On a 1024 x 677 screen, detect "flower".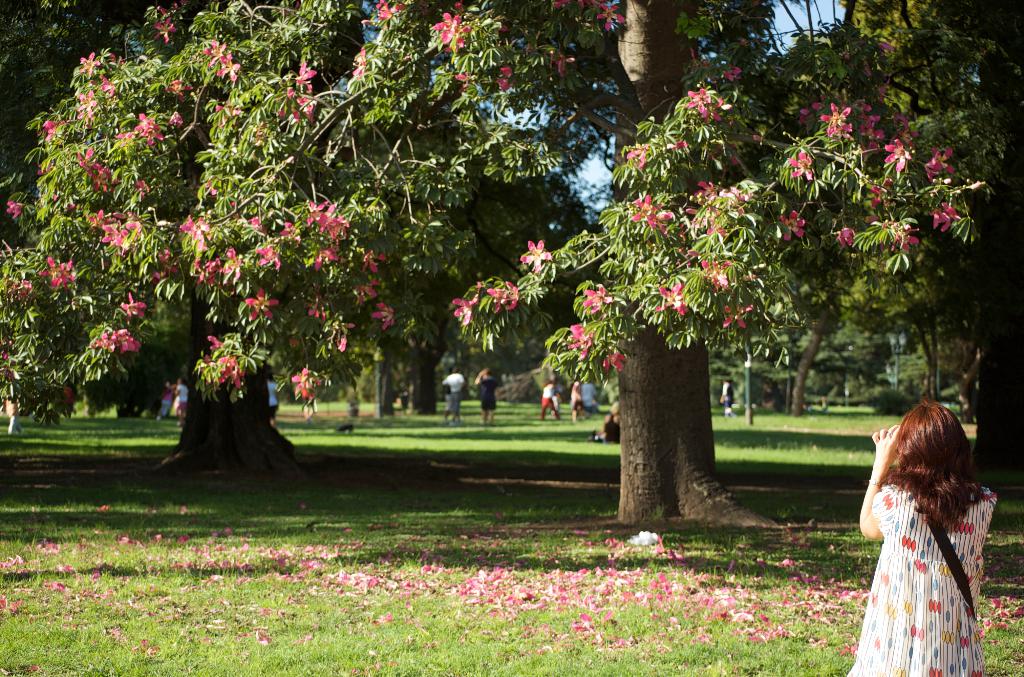
rect(685, 178, 751, 236).
